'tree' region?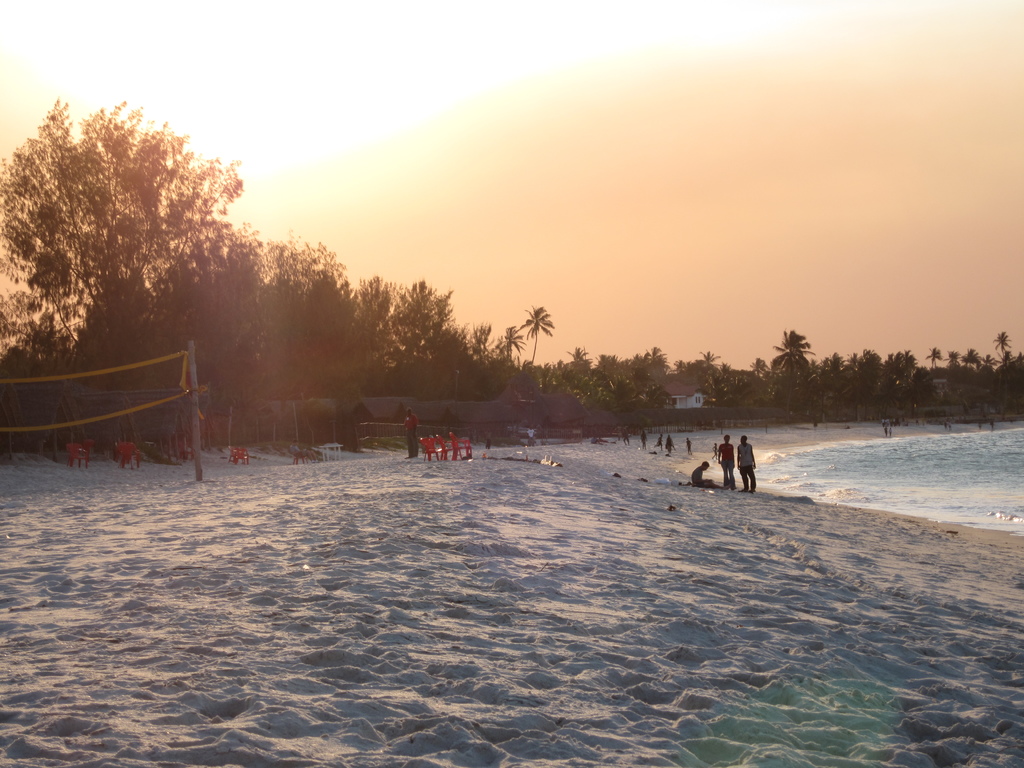
525:298:553:379
